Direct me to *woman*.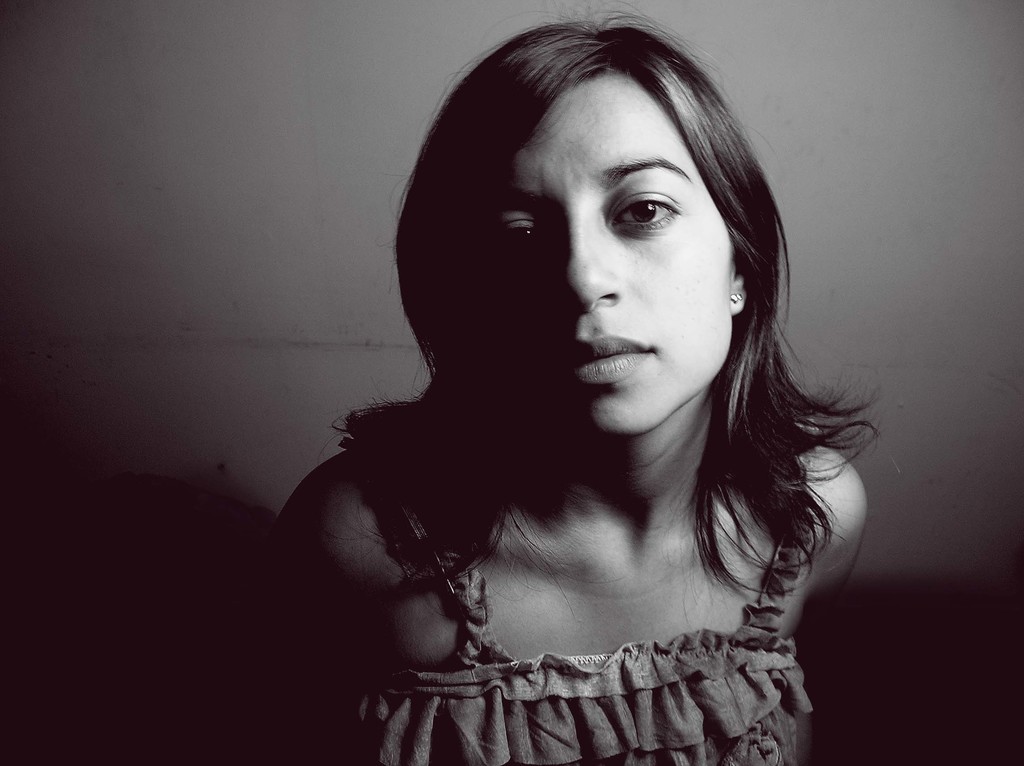
Direction: [x1=227, y1=14, x2=906, y2=762].
